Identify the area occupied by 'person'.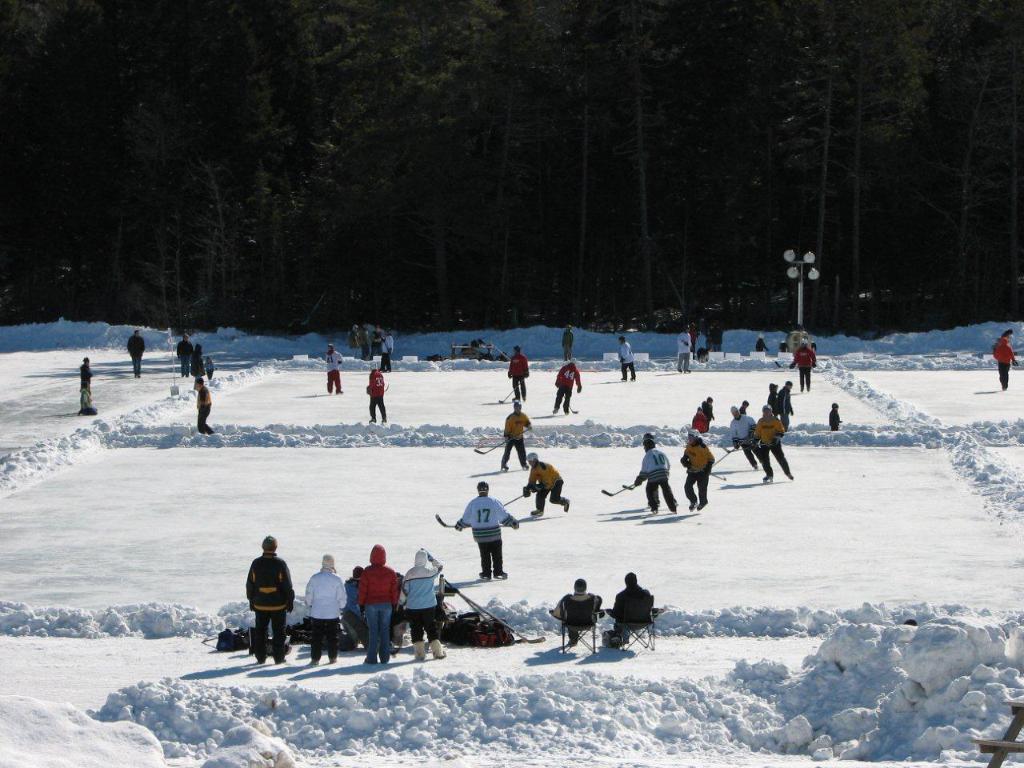
Area: Rect(522, 450, 570, 518).
